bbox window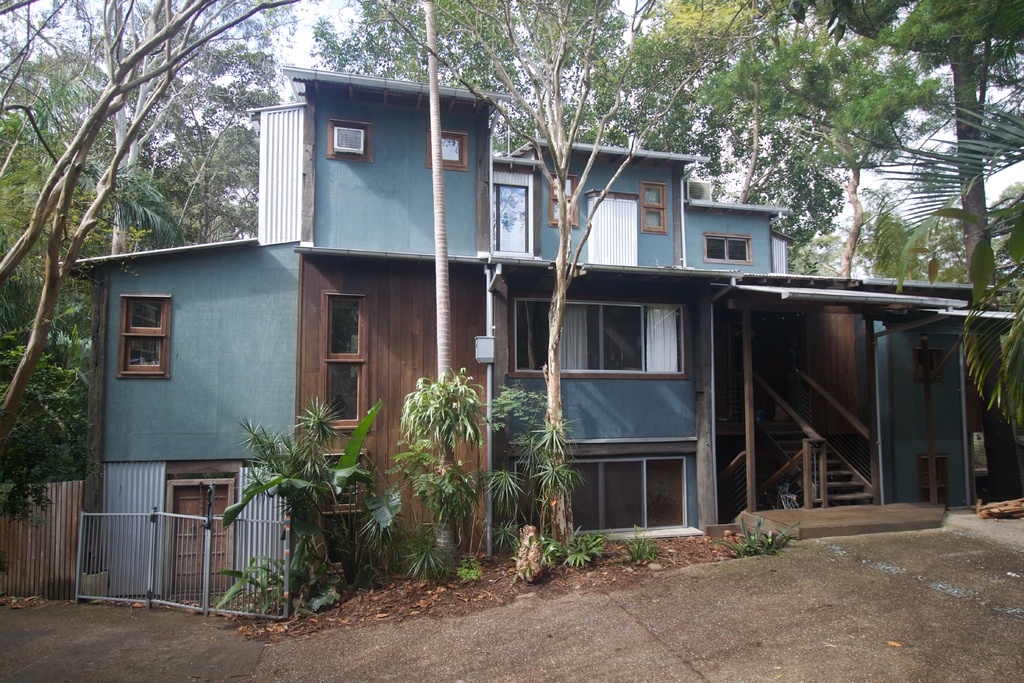
crop(920, 452, 948, 507)
